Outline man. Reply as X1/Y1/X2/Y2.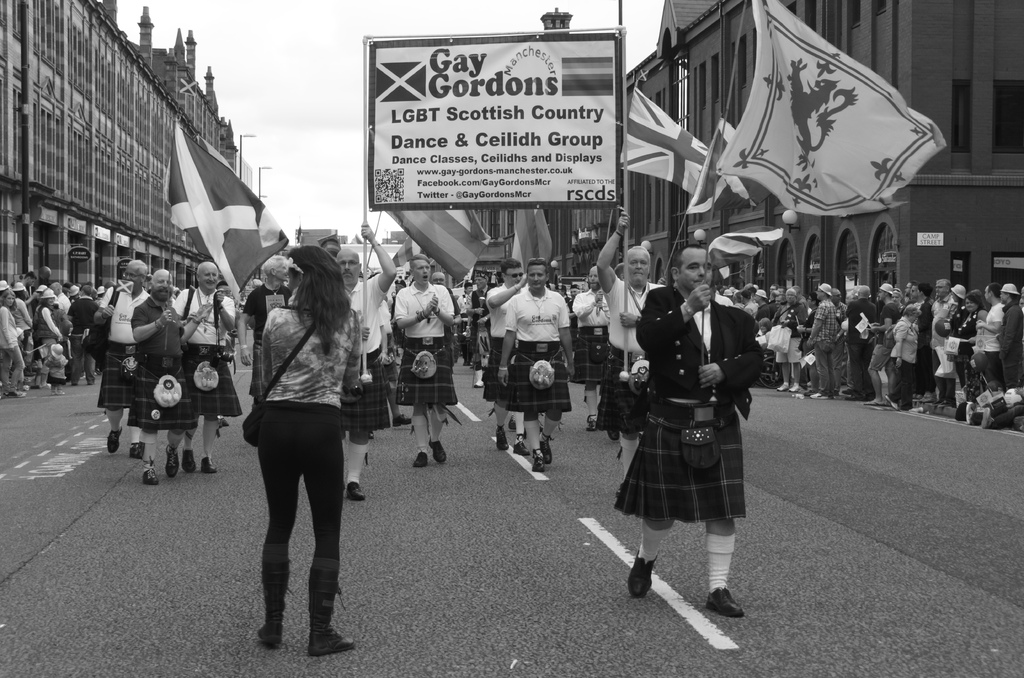
607/250/760/608.
